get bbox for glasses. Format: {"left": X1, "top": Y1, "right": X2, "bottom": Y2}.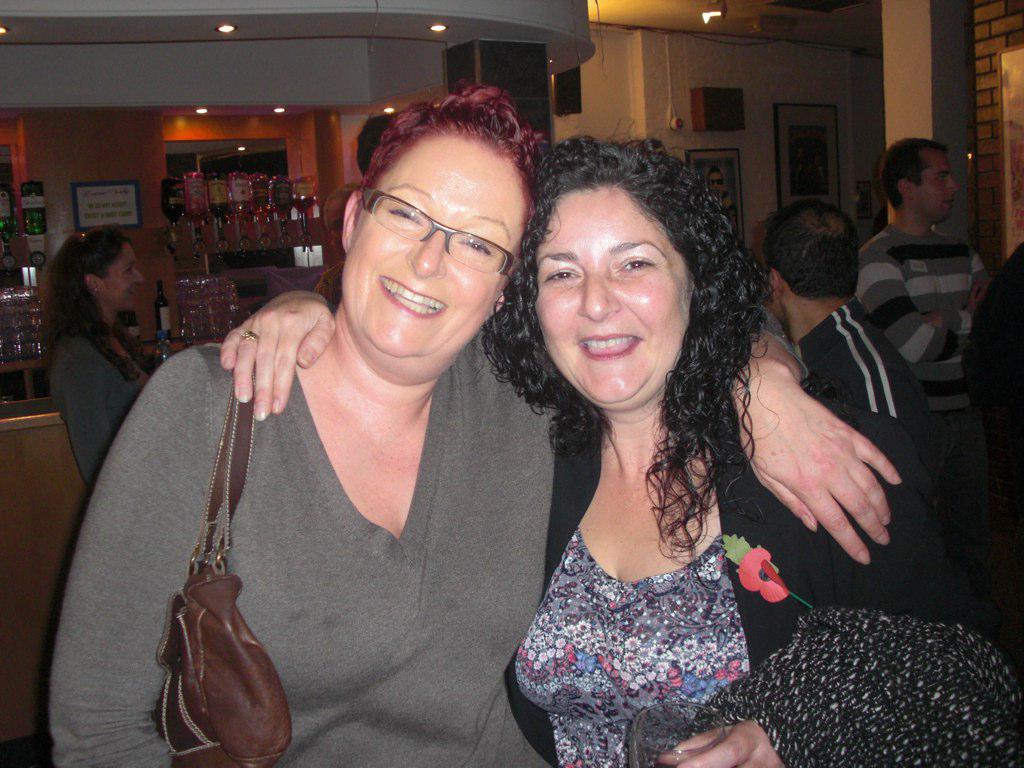
{"left": 352, "top": 181, "right": 535, "bottom": 277}.
